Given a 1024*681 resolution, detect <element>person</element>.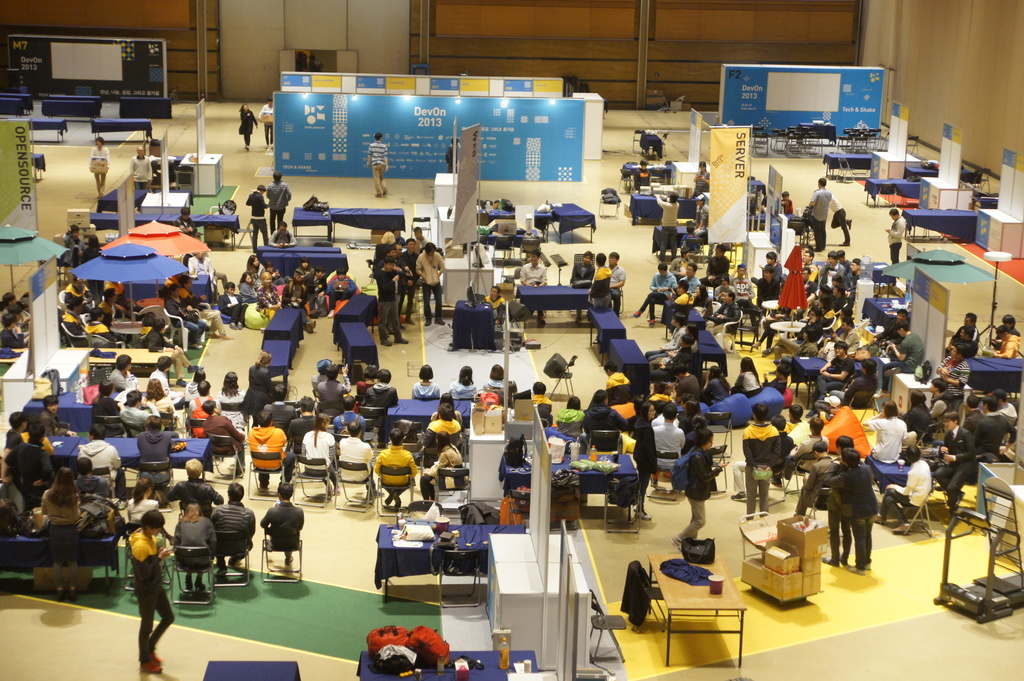
bbox=(580, 389, 627, 440).
